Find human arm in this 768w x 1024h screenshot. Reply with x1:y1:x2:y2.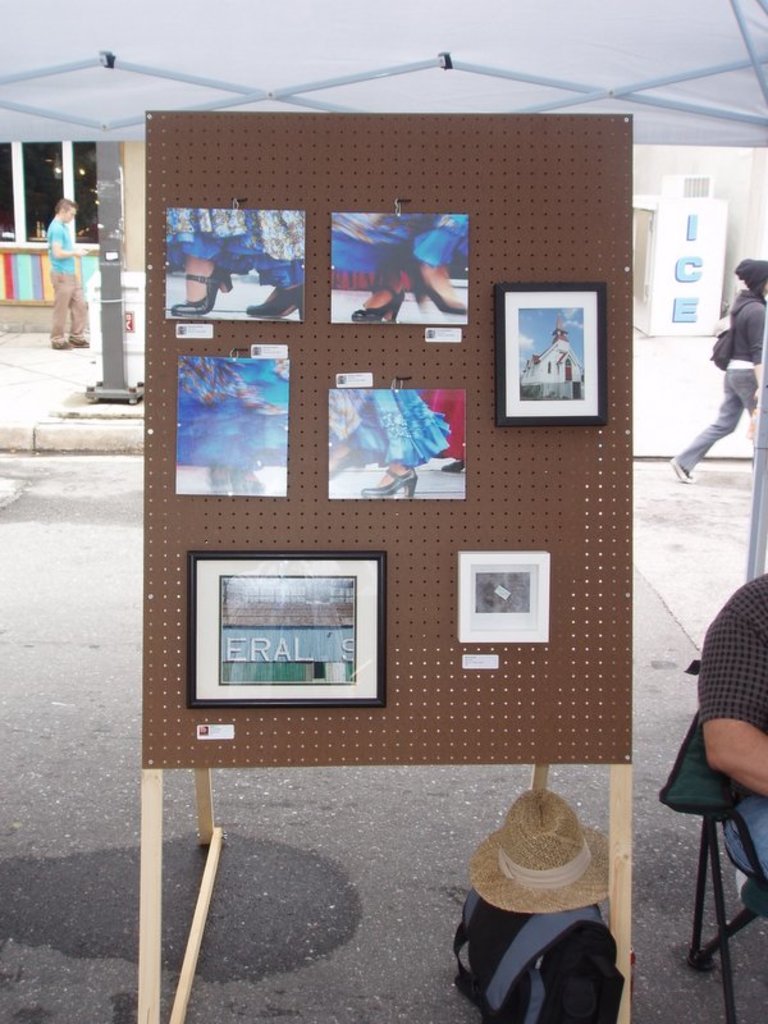
750:319:767:399.
